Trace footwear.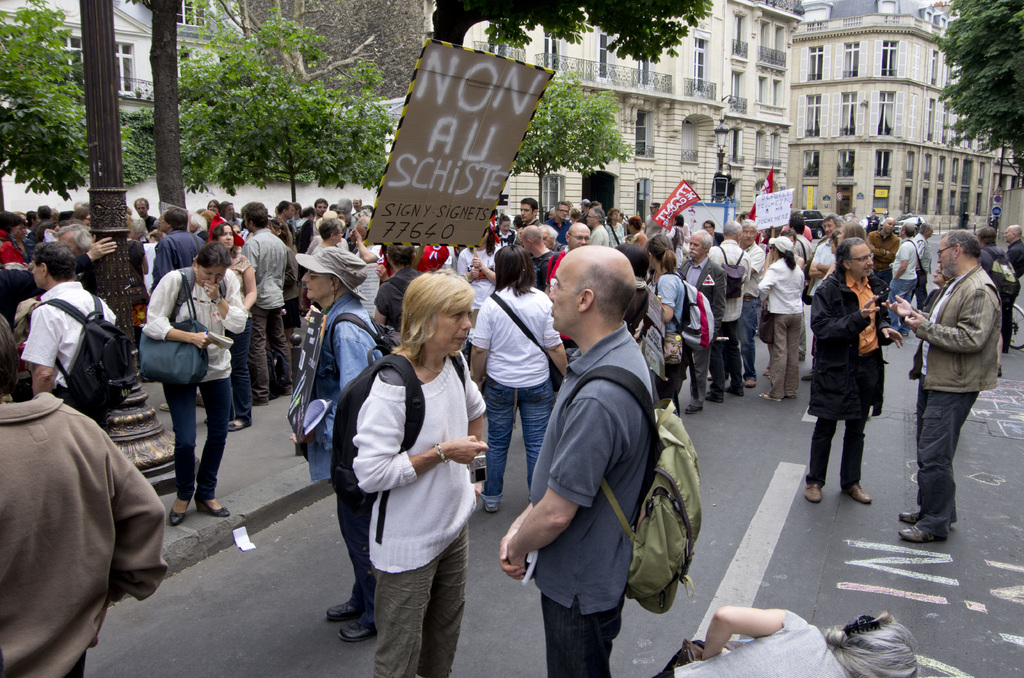
Traced to box=[900, 503, 926, 526].
